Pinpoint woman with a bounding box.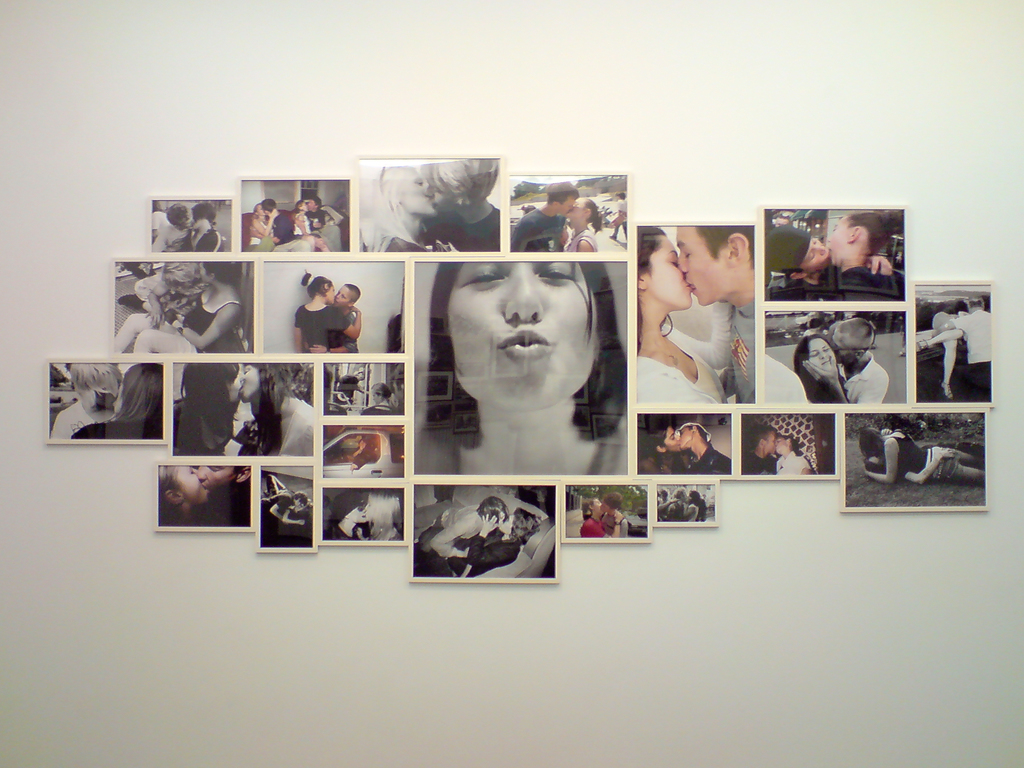
box=[635, 223, 728, 404].
